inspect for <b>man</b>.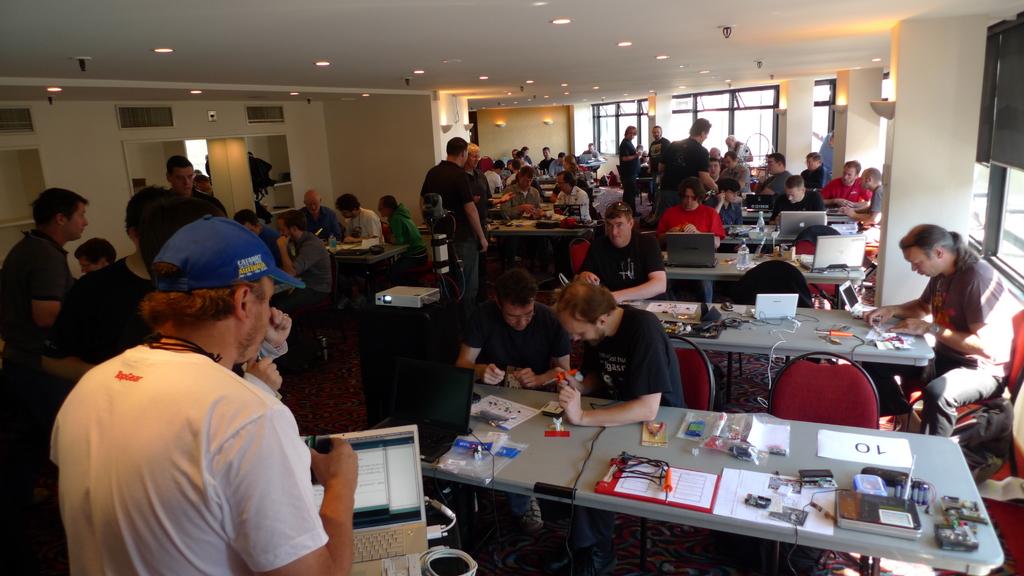
Inspection: bbox=(657, 177, 724, 302).
